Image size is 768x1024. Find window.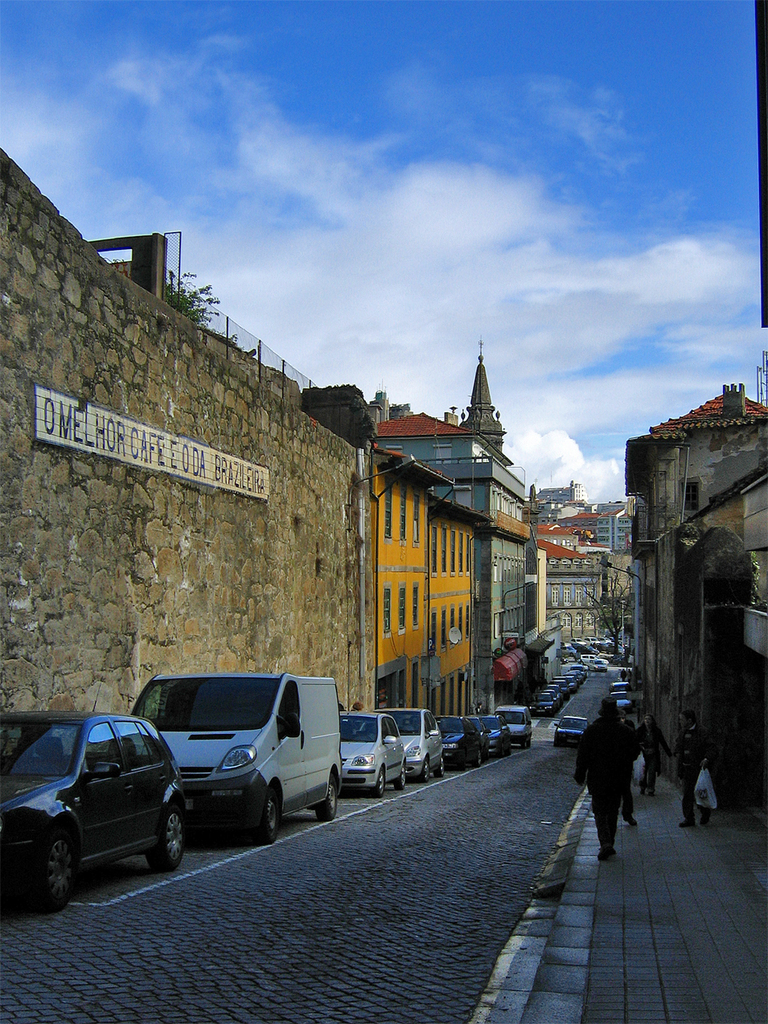
398/586/409/635.
